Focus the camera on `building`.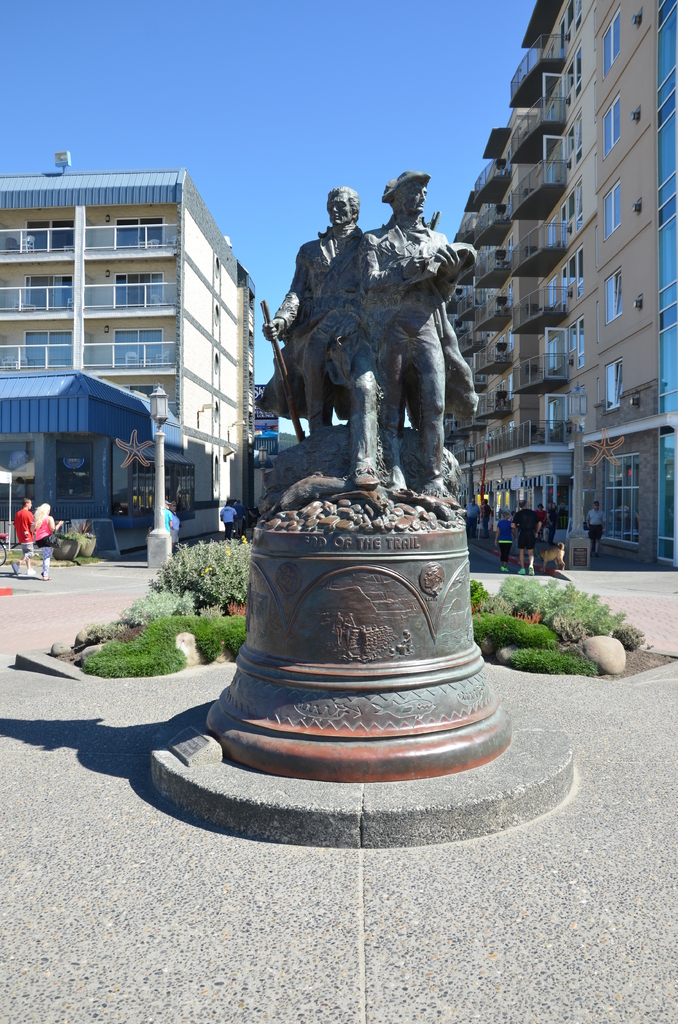
Focus region: box(0, 145, 259, 536).
